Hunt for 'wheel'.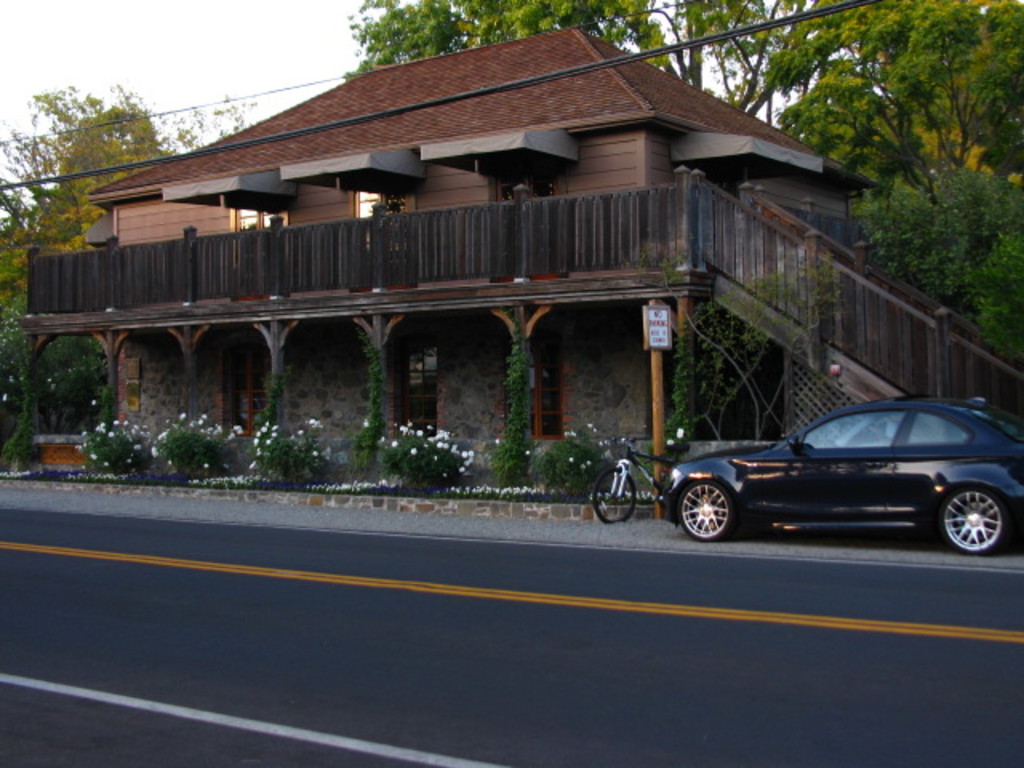
Hunted down at Rect(938, 486, 1014, 558).
